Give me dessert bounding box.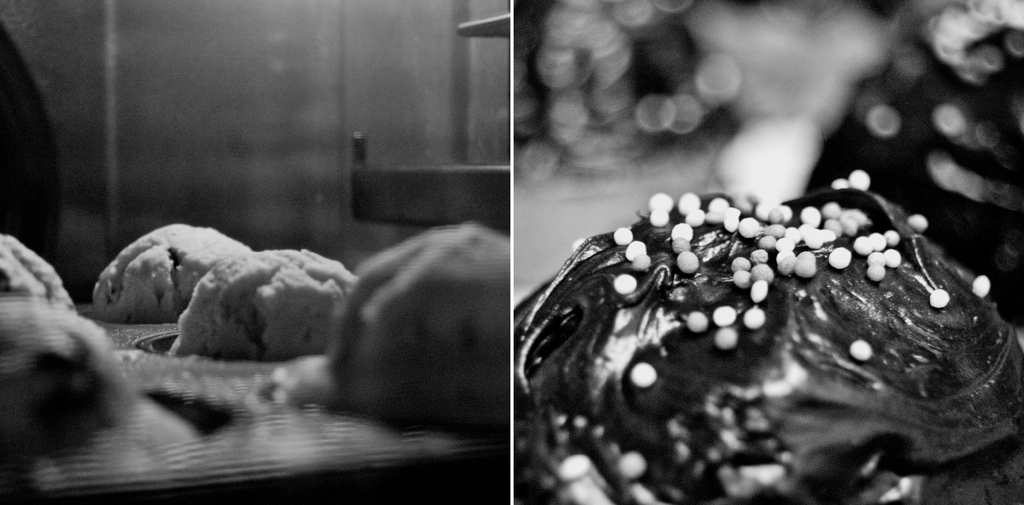
(x1=507, y1=180, x2=1020, y2=488).
